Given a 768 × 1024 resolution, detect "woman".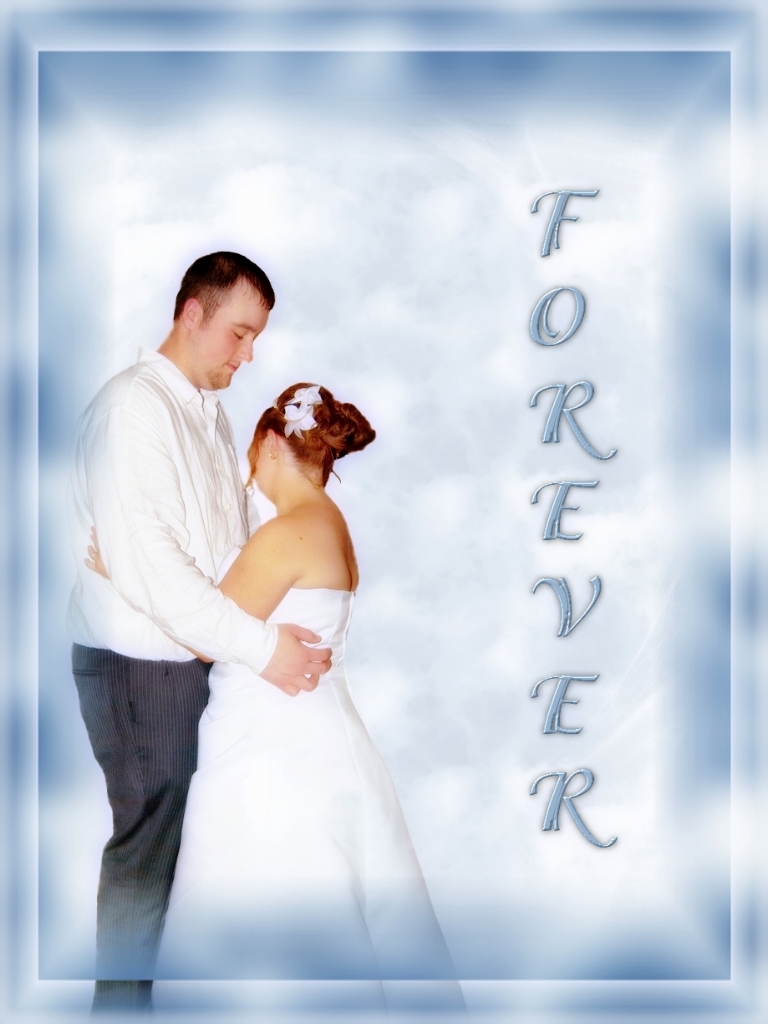
crop(80, 379, 473, 1008).
